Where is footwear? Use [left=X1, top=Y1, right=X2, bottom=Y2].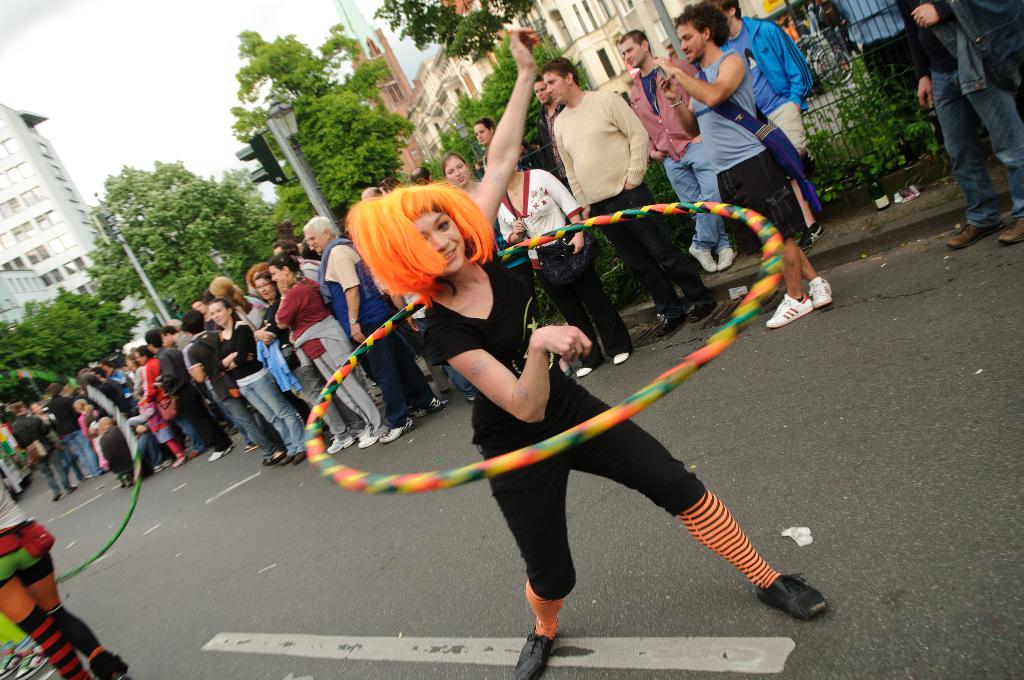
[left=513, top=626, right=556, bottom=679].
